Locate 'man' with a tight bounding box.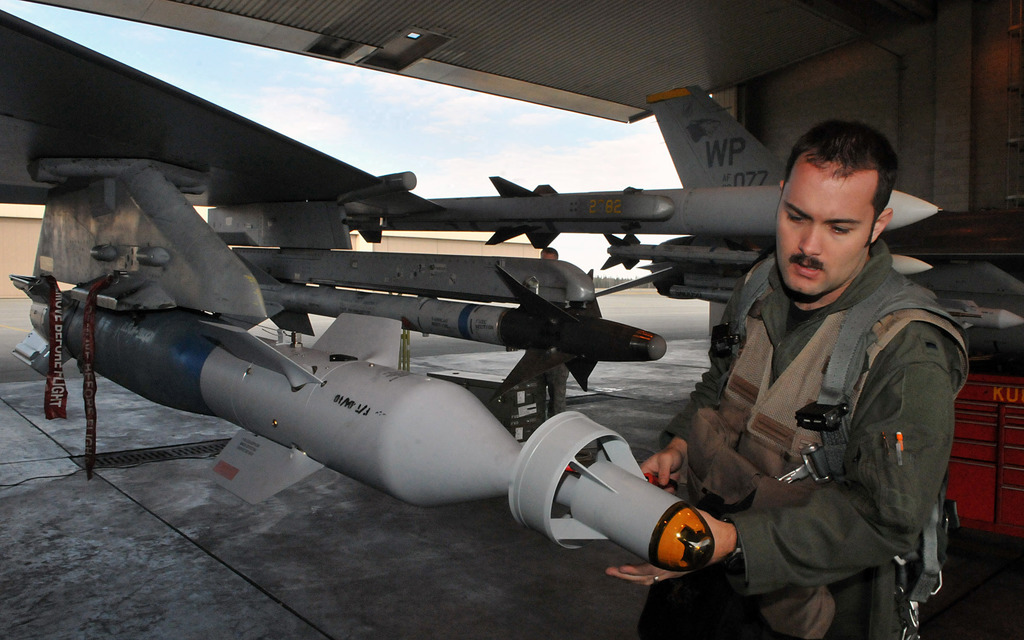
bbox=[598, 118, 971, 639].
